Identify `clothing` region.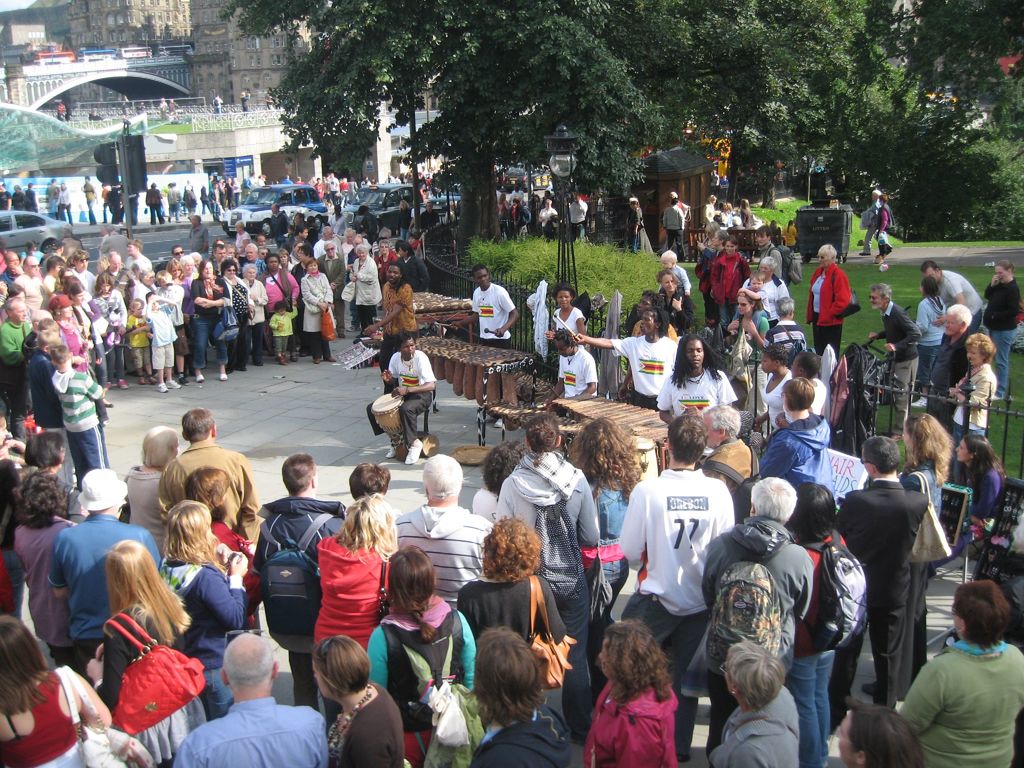
Region: bbox(250, 497, 351, 717).
